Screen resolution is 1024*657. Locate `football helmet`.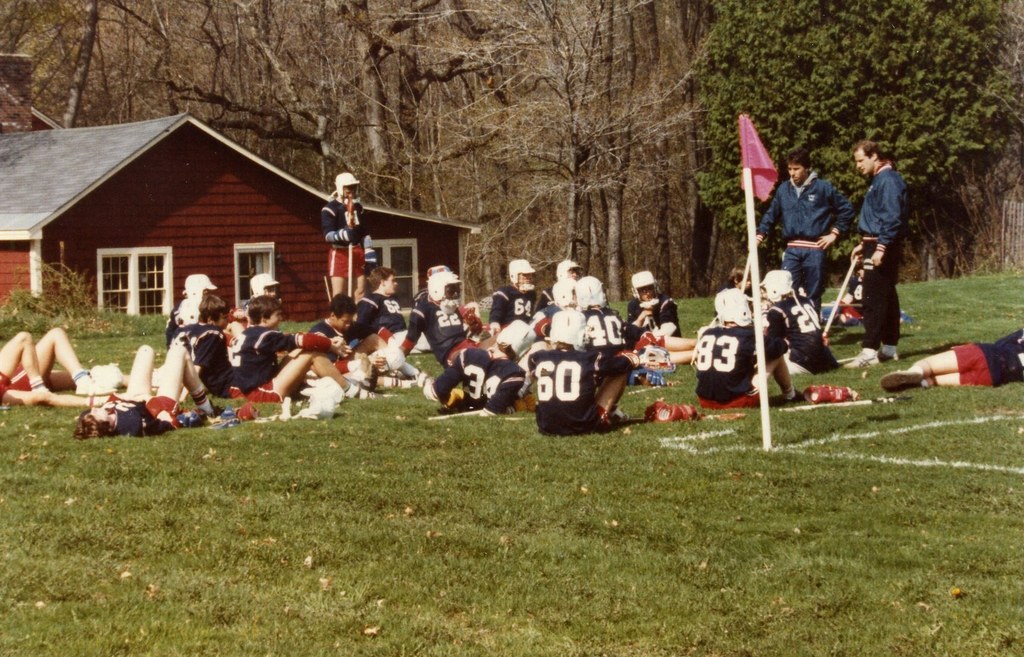
[427,270,461,314].
